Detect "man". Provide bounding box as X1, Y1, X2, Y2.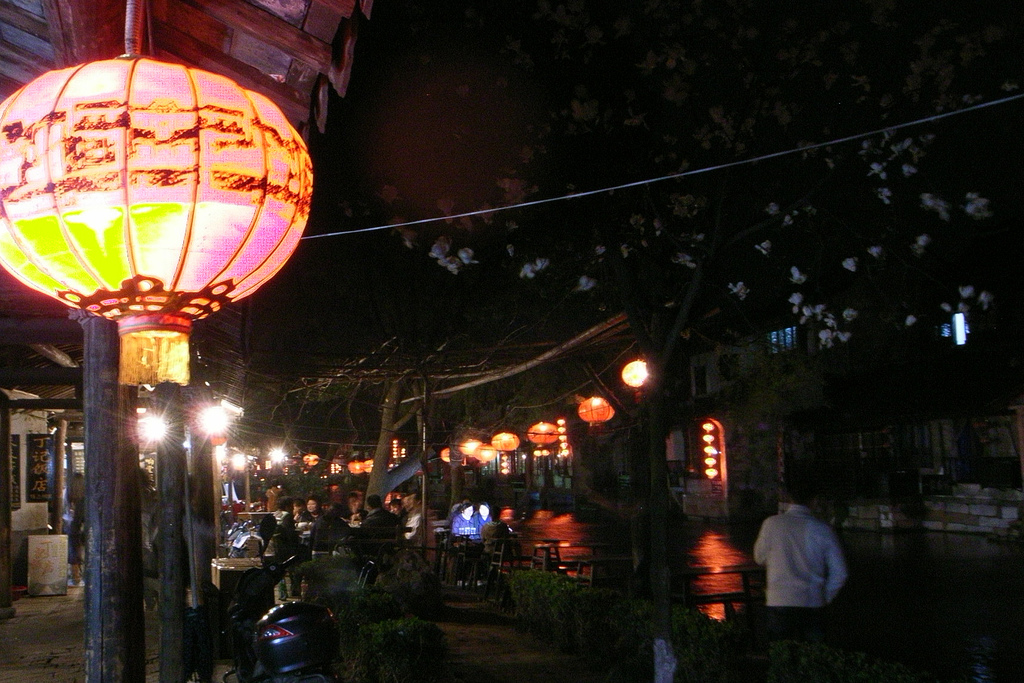
362, 493, 399, 530.
